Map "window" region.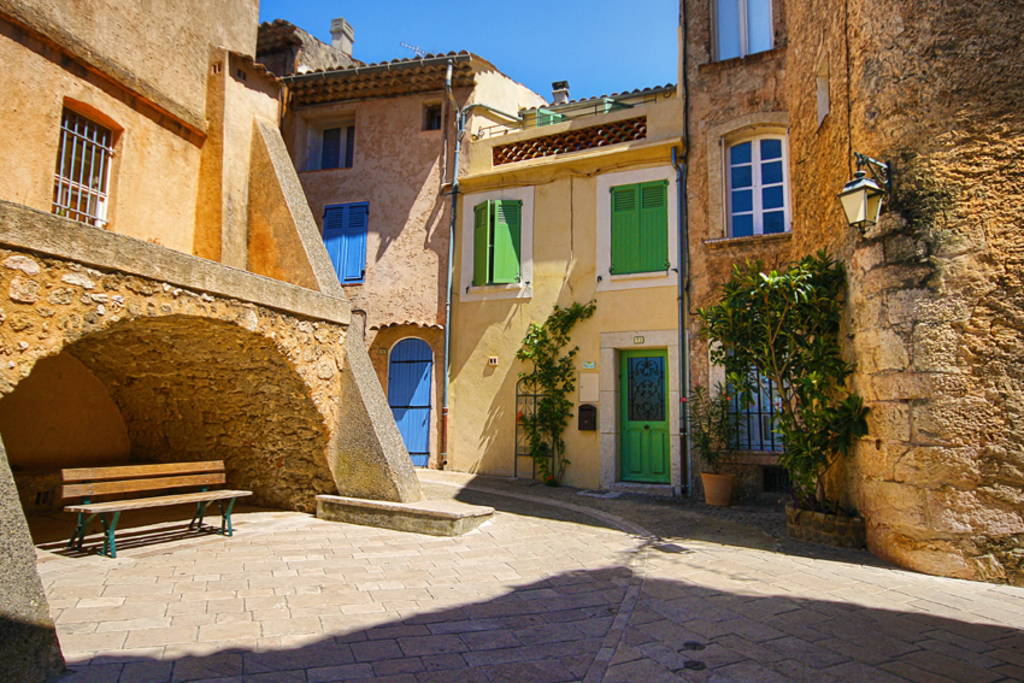
Mapped to region(314, 124, 354, 169).
